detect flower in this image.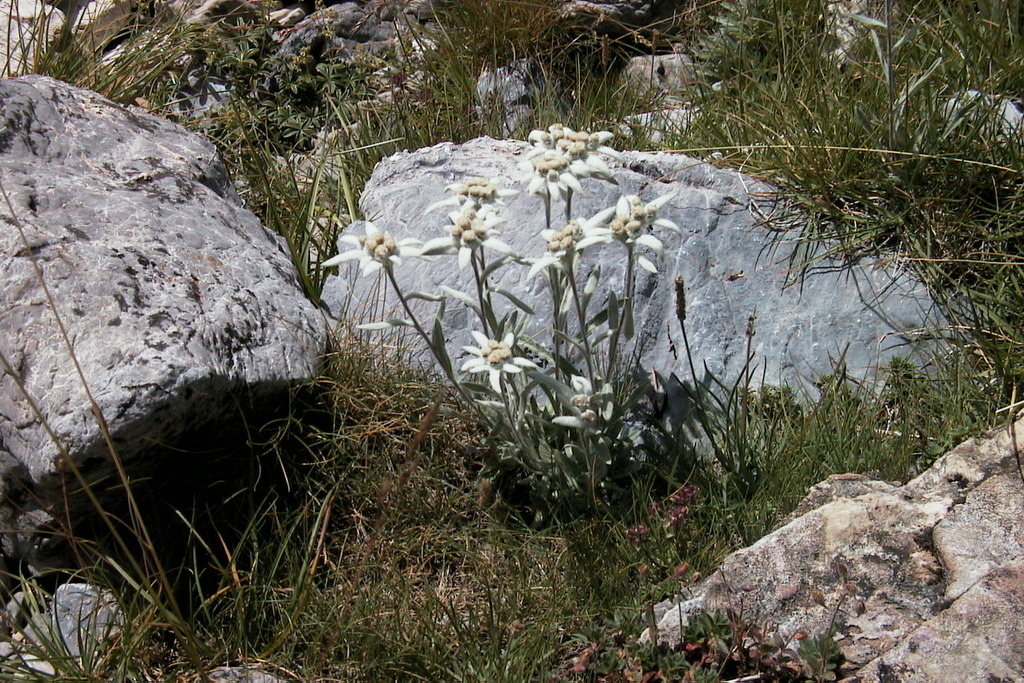
Detection: bbox=[458, 319, 535, 401].
